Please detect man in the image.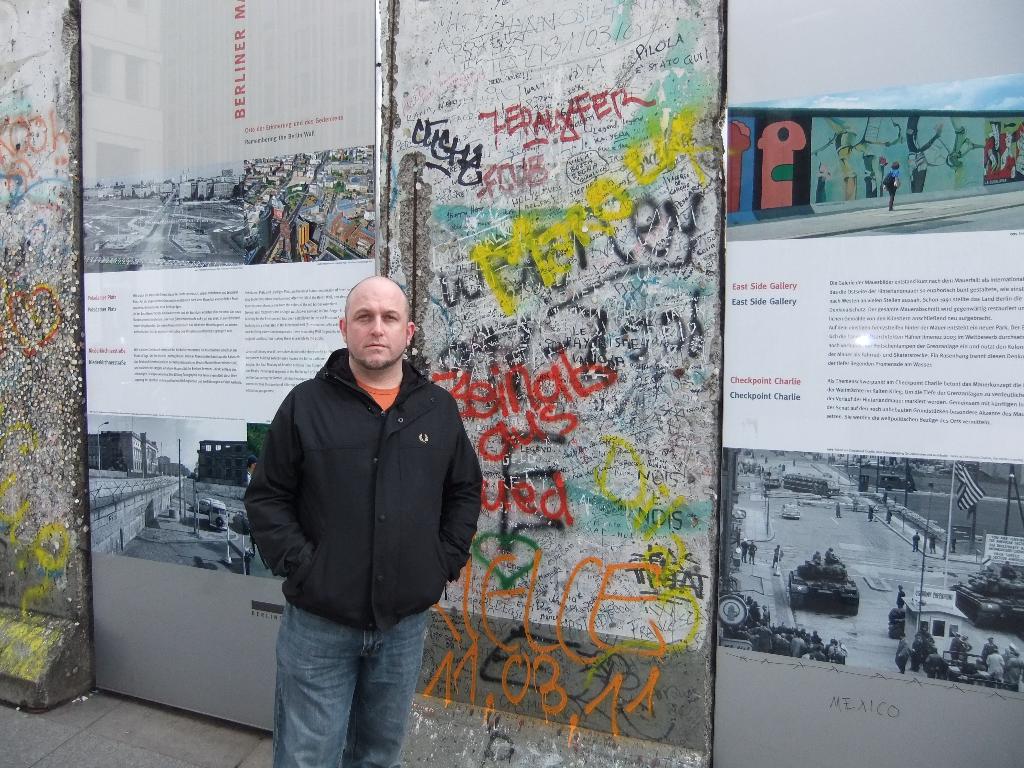
pyautogui.locateOnScreen(868, 502, 873, 521).
